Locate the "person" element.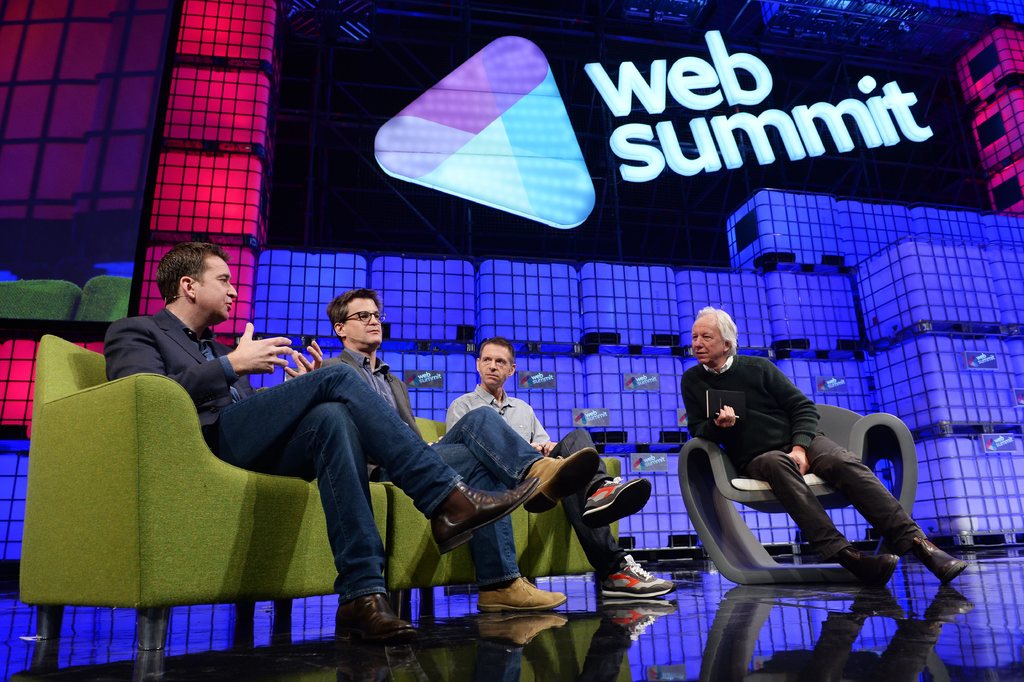
Element bbox: detection(447, 338, 676, 597).
